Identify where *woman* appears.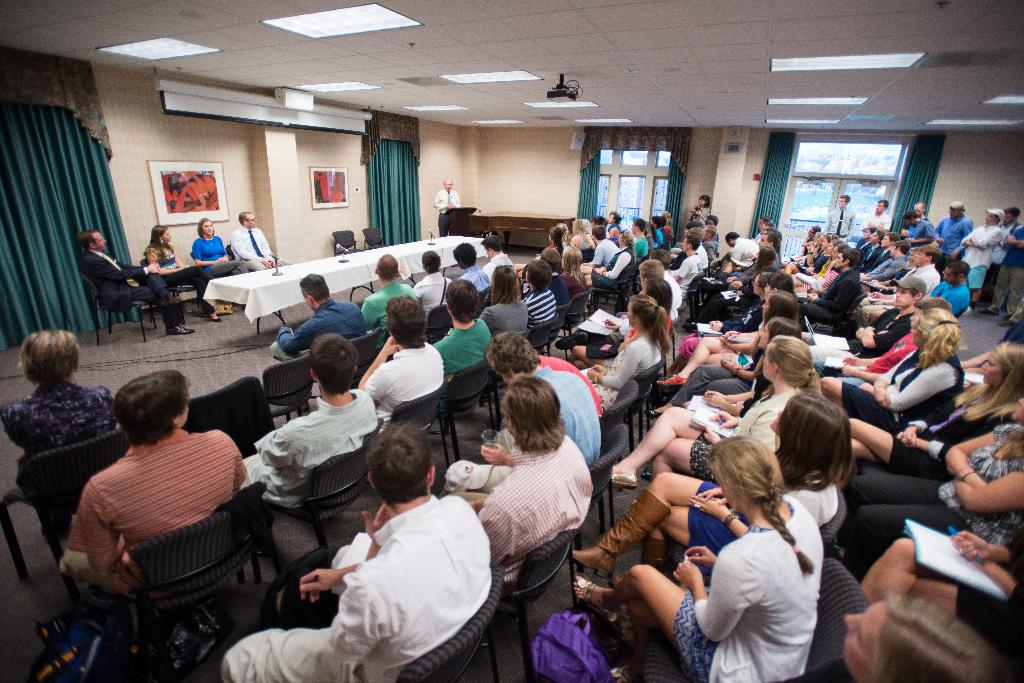
Appears at bbox=[674, 269, 767, 369].
